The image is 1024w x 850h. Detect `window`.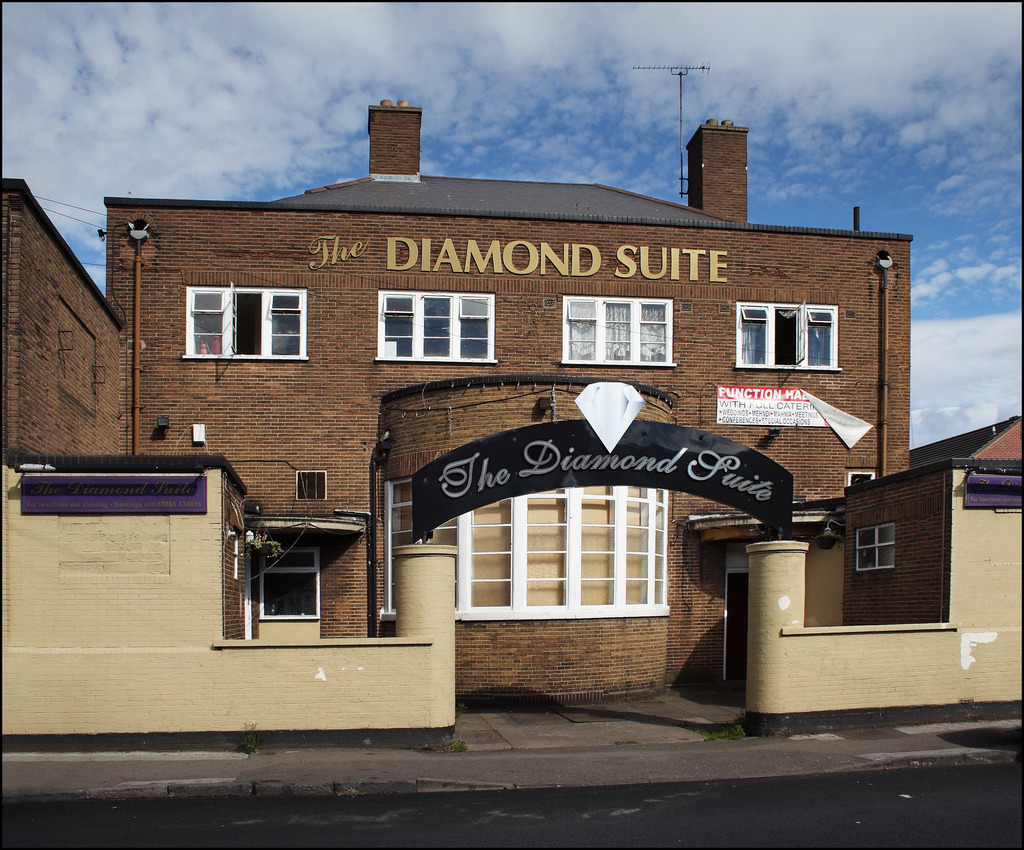
Detection: detection(179, 286, 308, 361).
